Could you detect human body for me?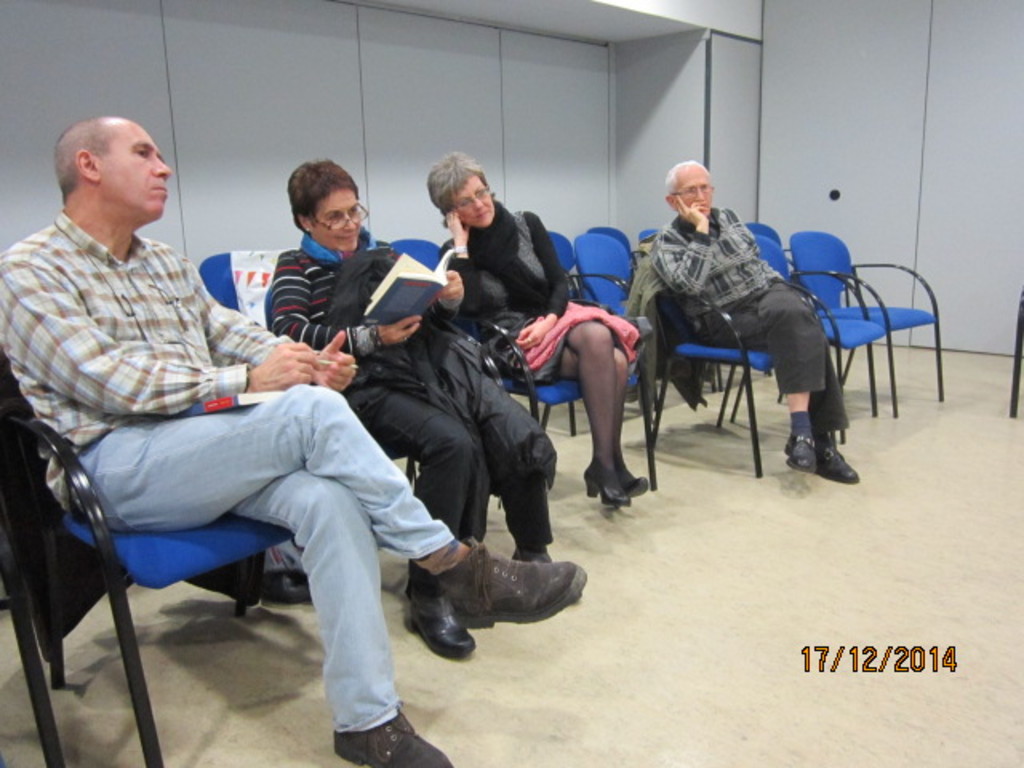
Detection result: {"x1": 0, "y1": 110, "x2": 586, "y2": 766}.
